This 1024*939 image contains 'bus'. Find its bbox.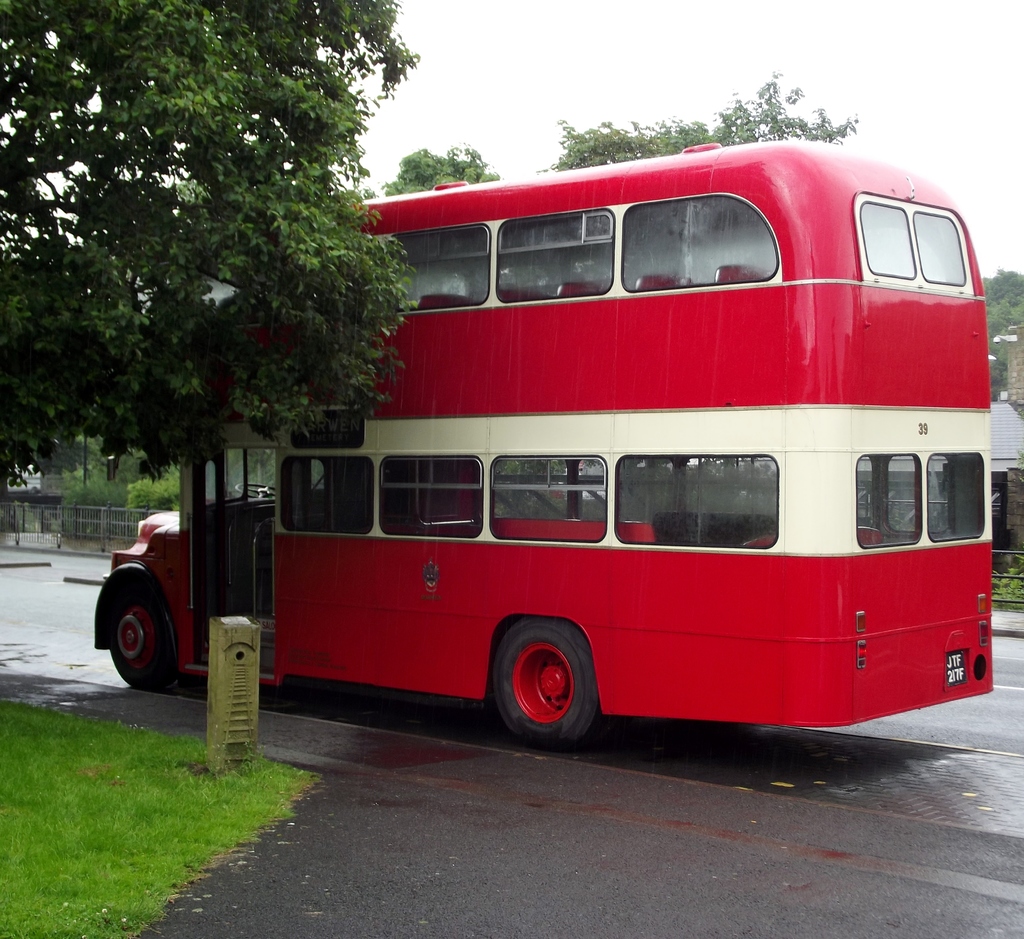
l=92, t=138, r=993, b=753.
